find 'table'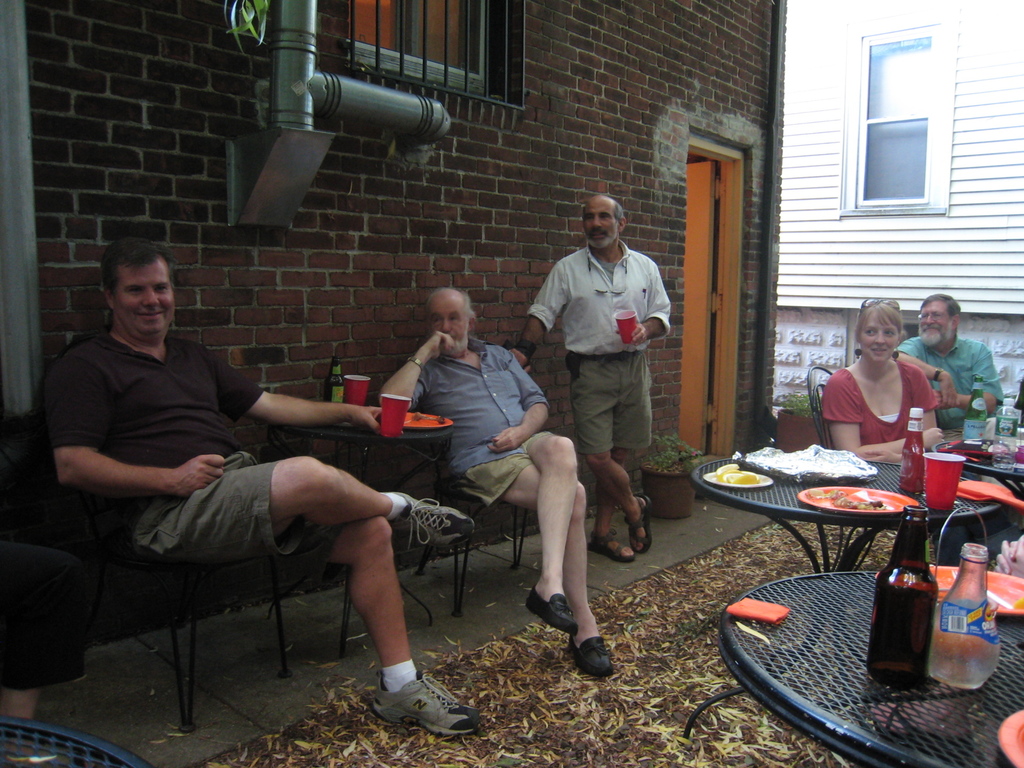
box(927, 422, 1023, 517)
